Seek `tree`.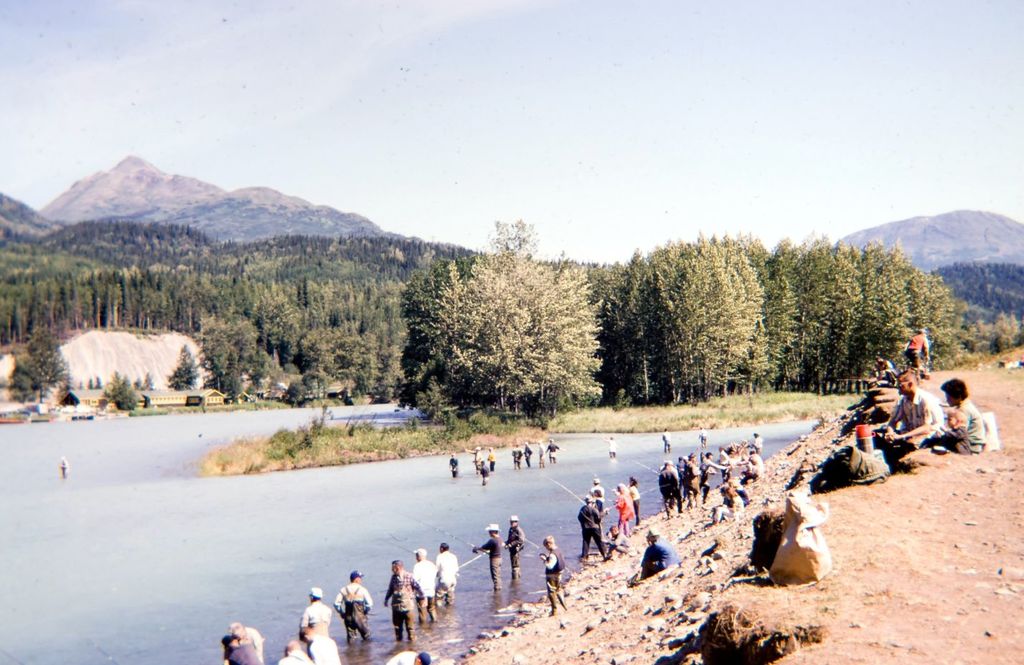
[x1=956, y1=316, x2=993, y2=355].
